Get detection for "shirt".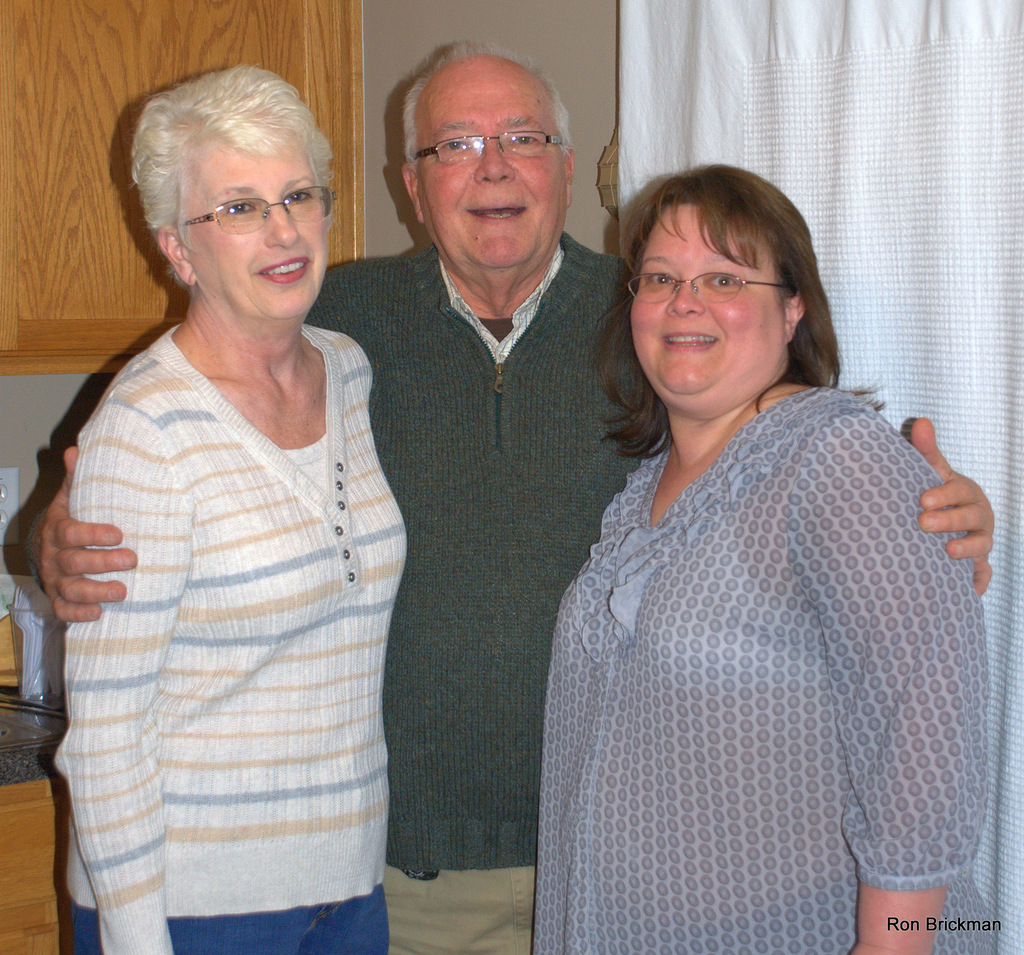
Detection: [left=436, top=242, right=566, bottom=366].
